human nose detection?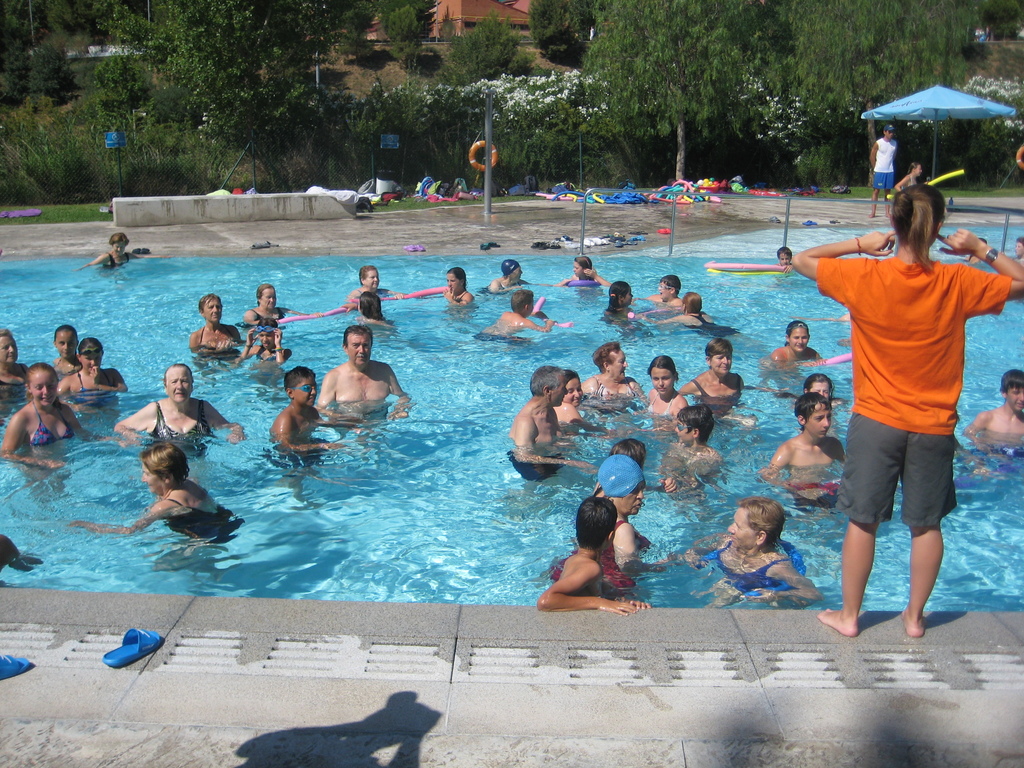
crop(659, 380, 665, 387)
